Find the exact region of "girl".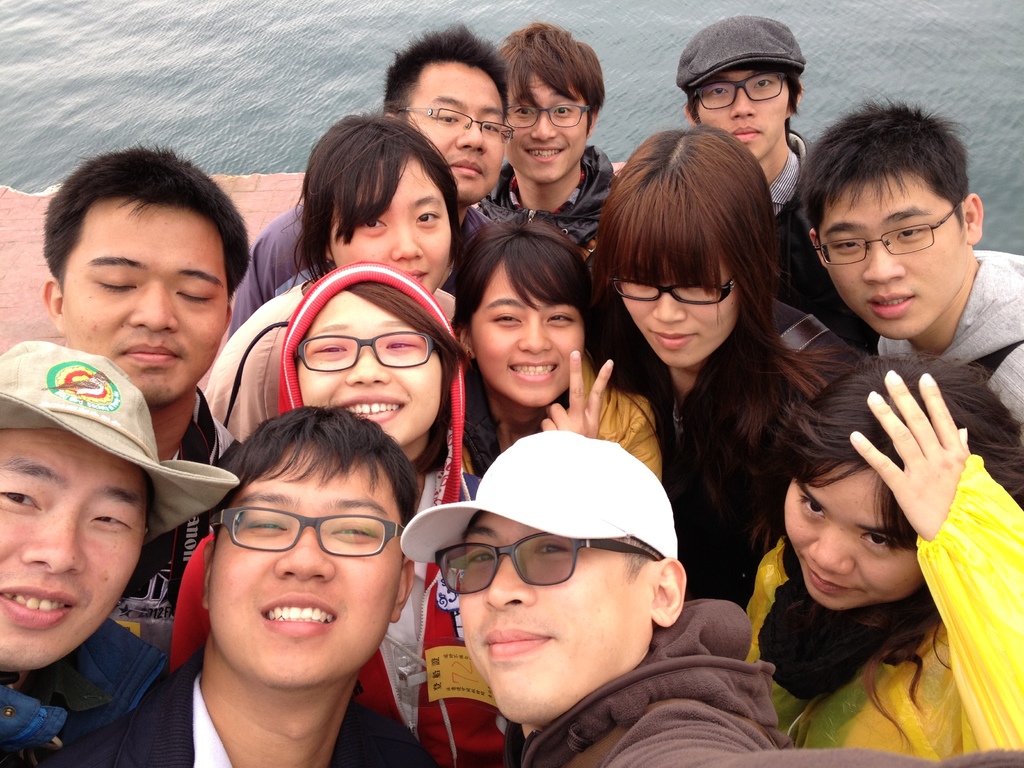
Exact region: {"left": 575, "top": 121, "right": 867, "bottom": 609}.
